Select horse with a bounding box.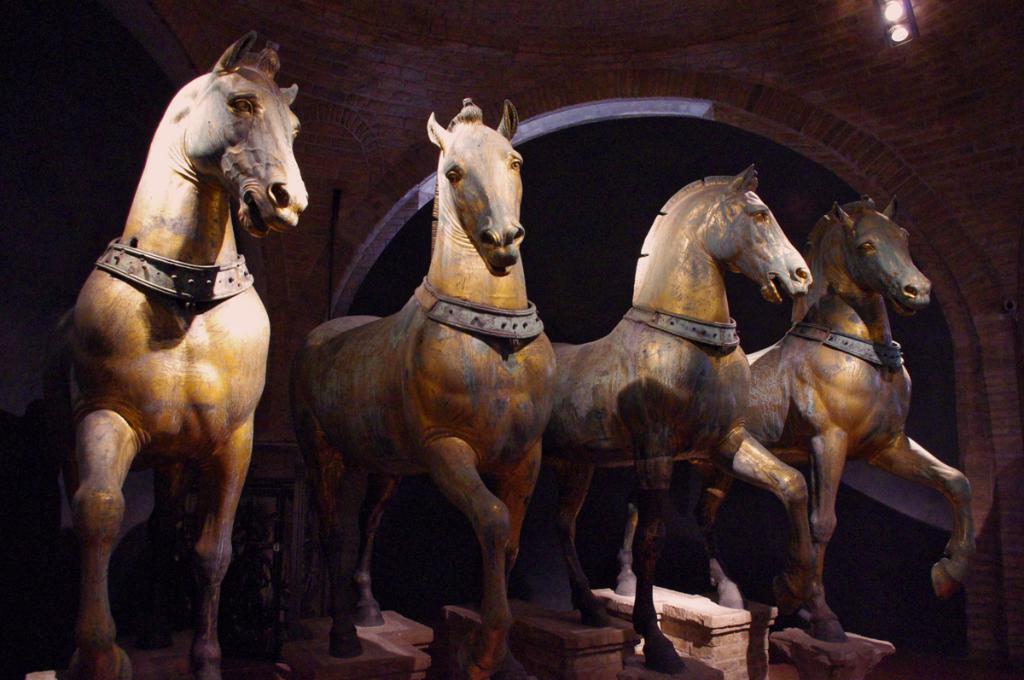
(291,96,563,679).
